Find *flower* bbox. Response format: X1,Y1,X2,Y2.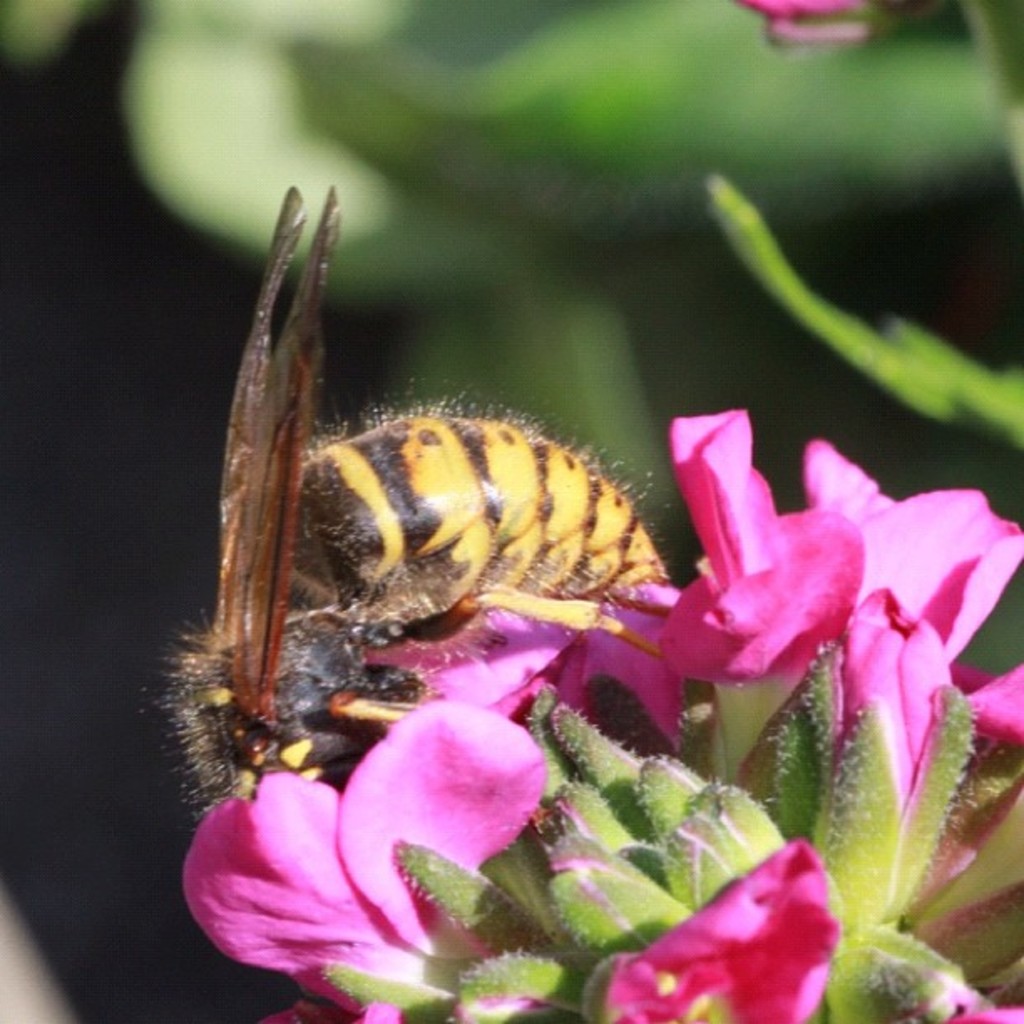
218,740,540,972.
